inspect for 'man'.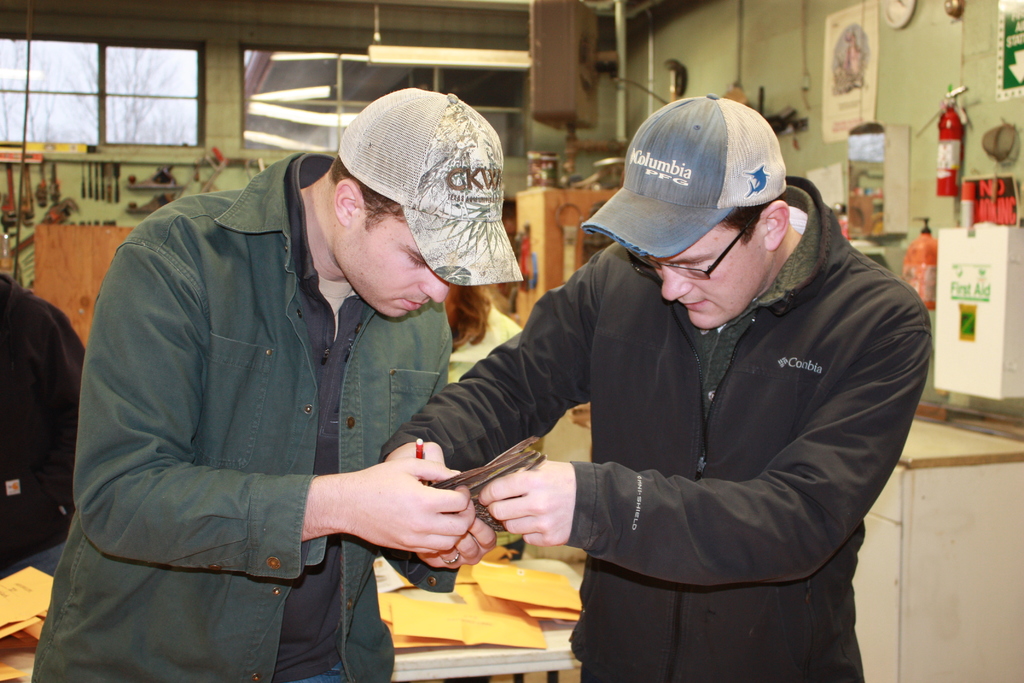
Inspection: select_region(0, 272, 85, 576).
